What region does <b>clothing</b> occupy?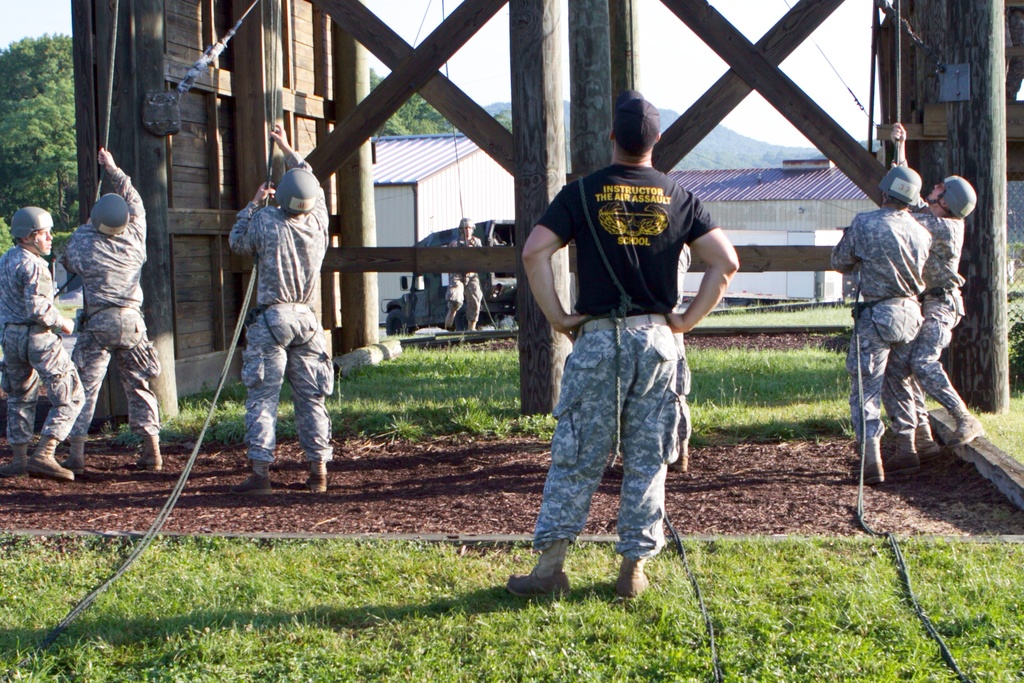
Rect(225, 149, 333, 467).
